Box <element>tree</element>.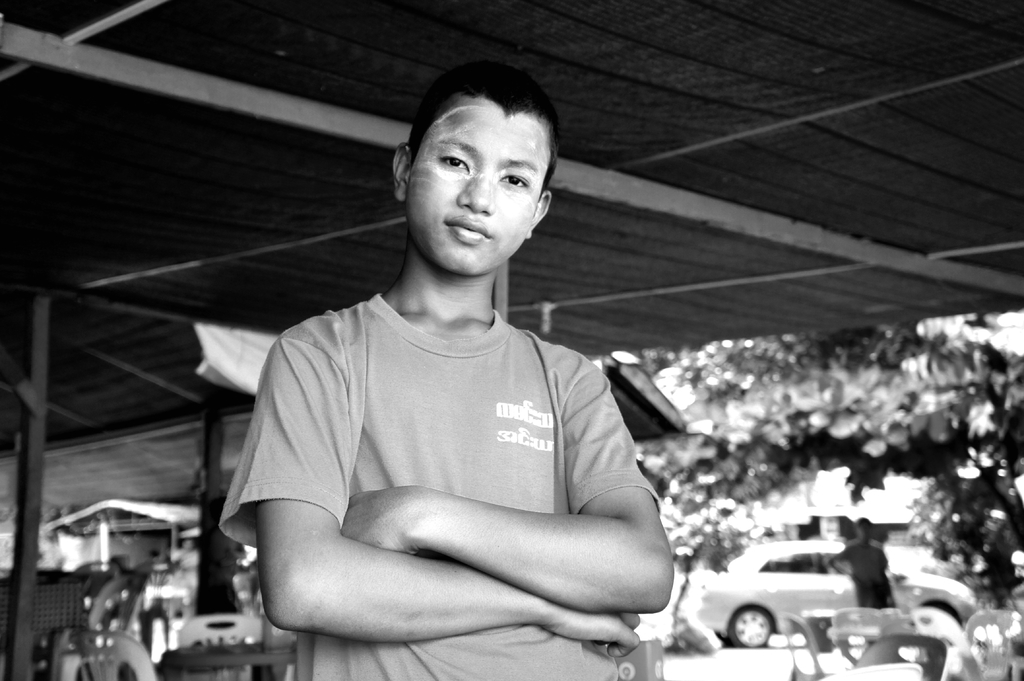
<box>668,505,749,647</box>.
